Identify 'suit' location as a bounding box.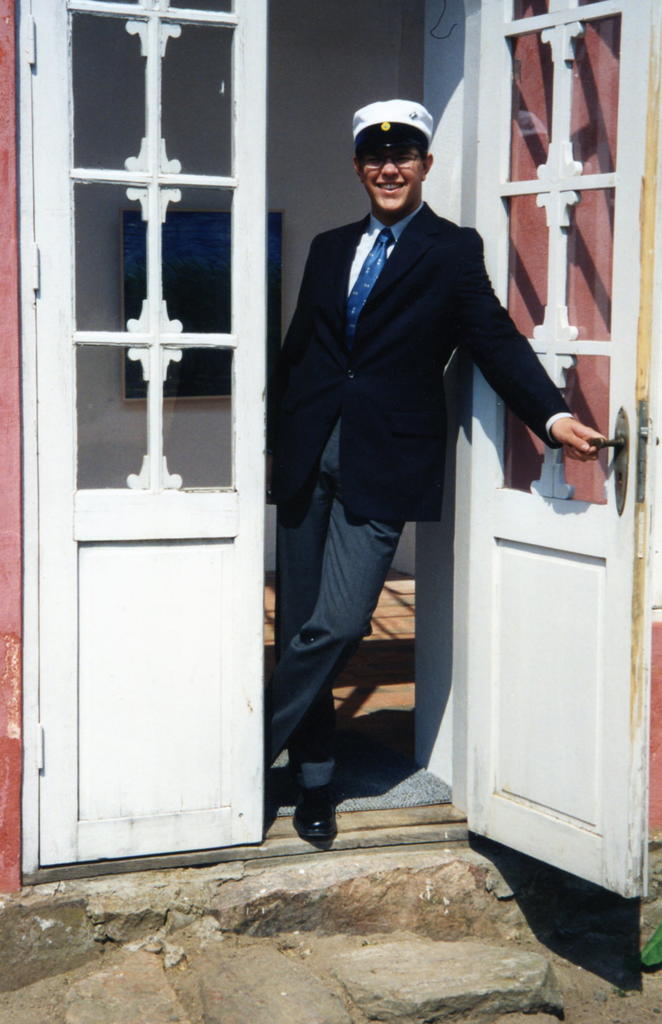
bbox=[250, 195, 571, 791].
